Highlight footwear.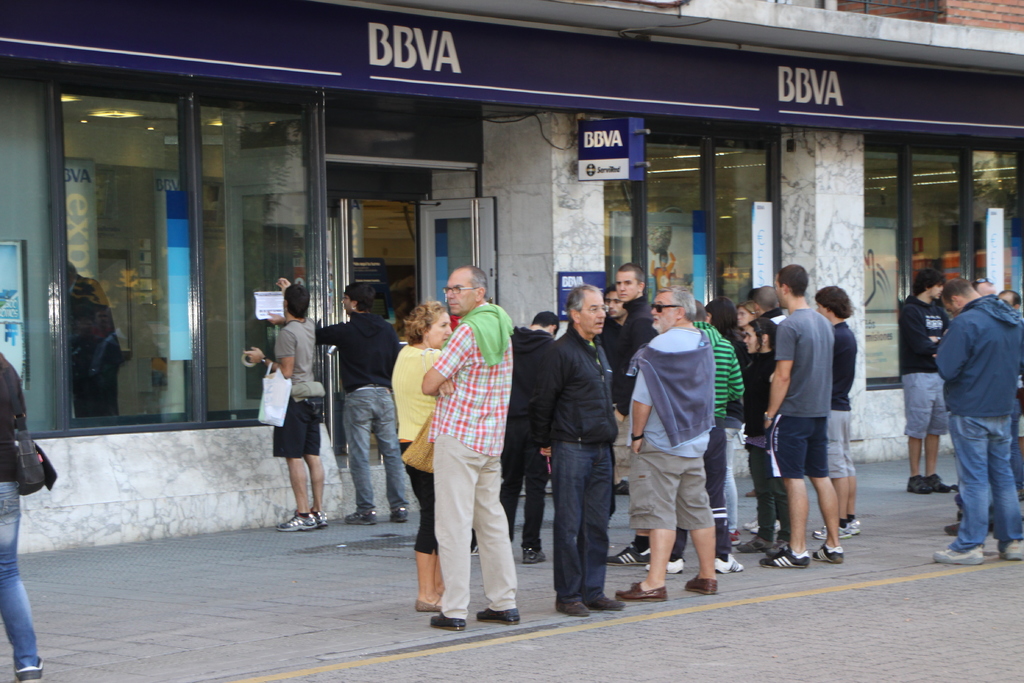
Highlighted region: detection(416, 595, 436, 613).
